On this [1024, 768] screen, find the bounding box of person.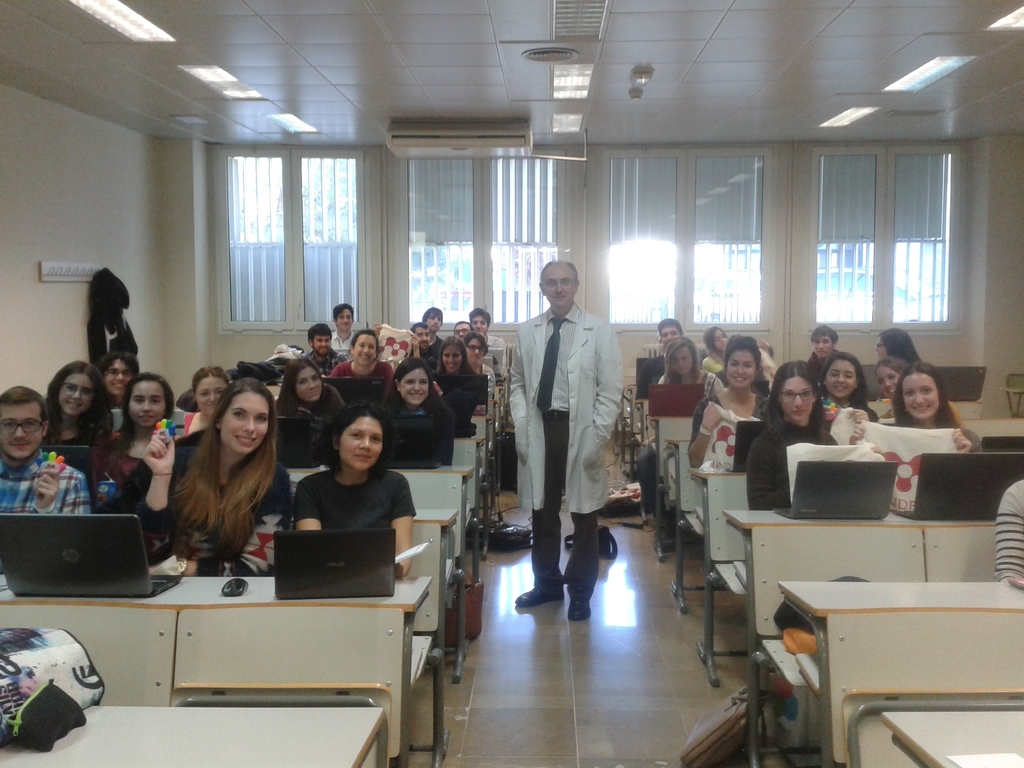
Bounding box: 288 399 415 574.
